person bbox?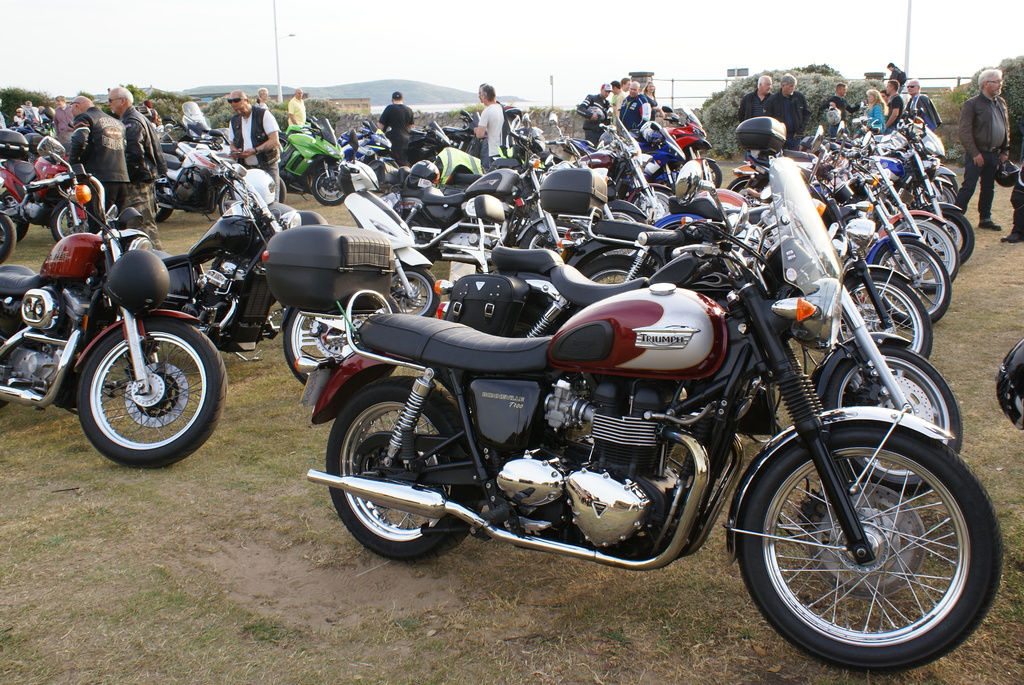
(left=48, top=94, right=76, bottom=145)
